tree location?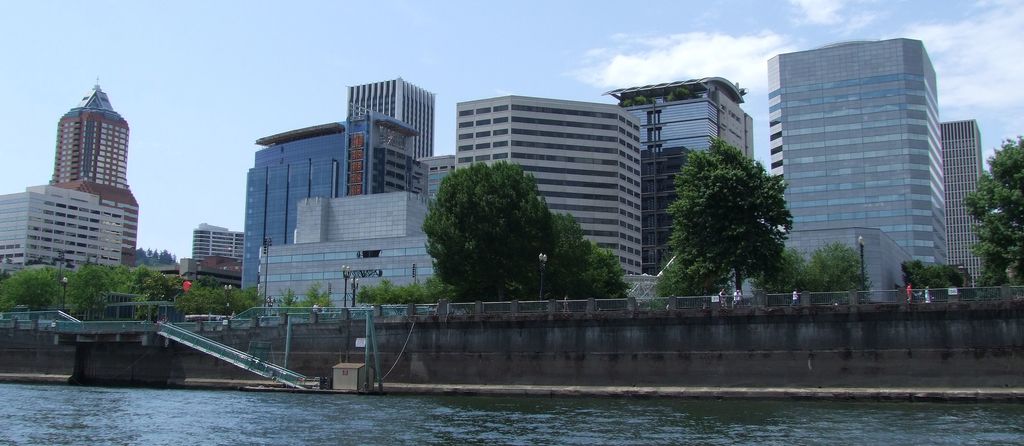
633:134:811:306
